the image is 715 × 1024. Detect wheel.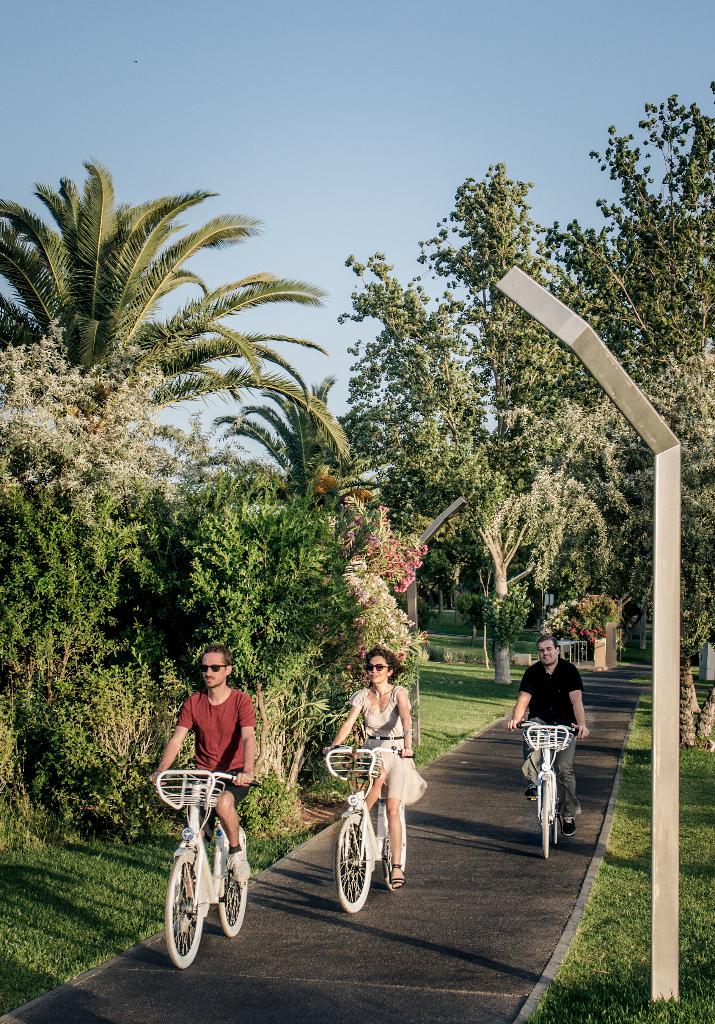
Detection: locate(540, 769, 559, 861).
